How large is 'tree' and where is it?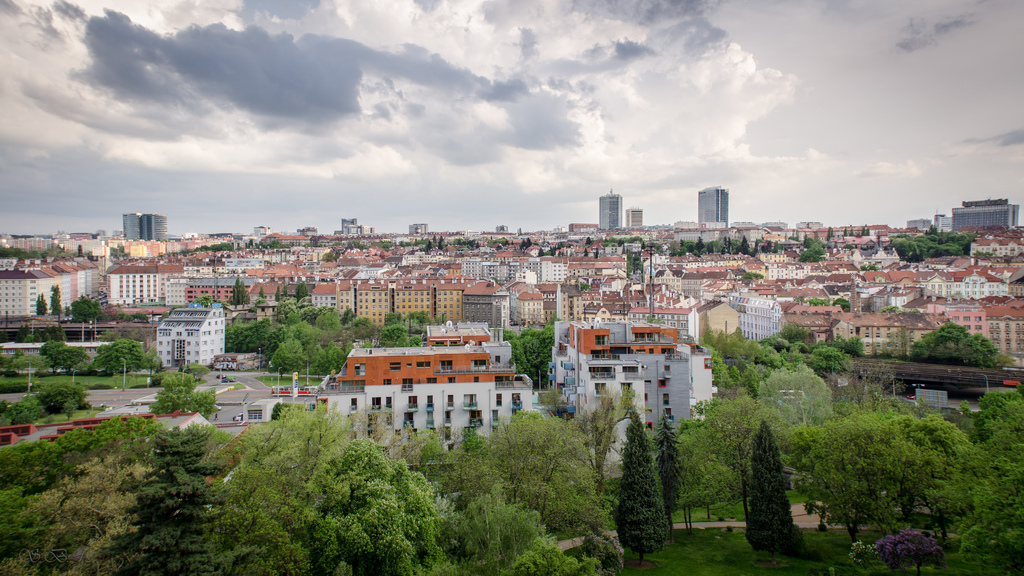
Bounding box: 795/240/836/262.
